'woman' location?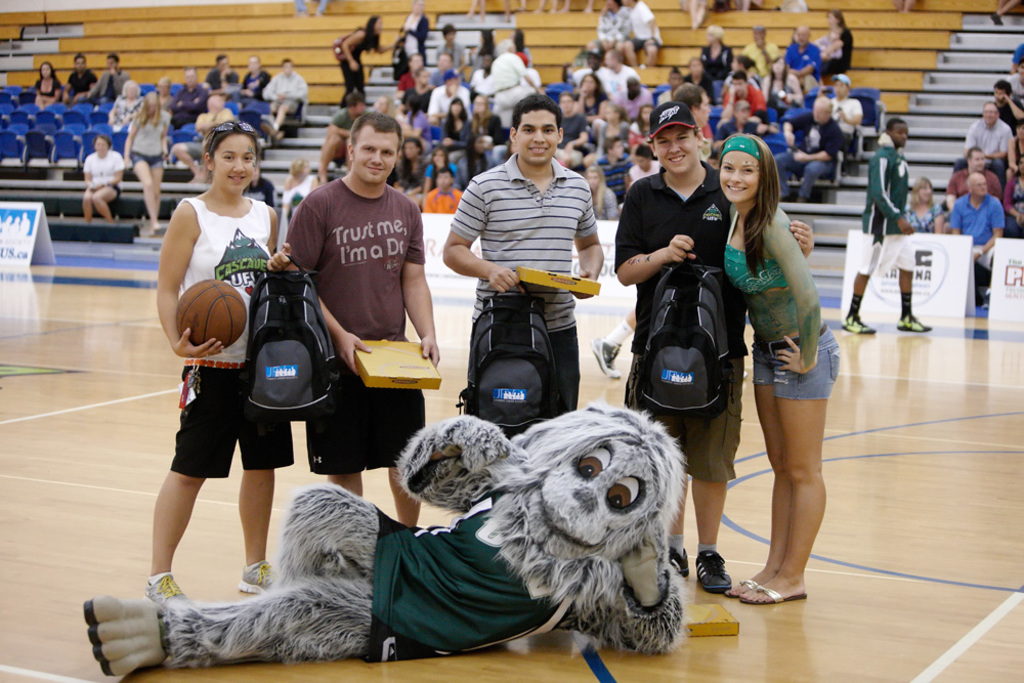
left=470, top=28, right=500, bottom=74
